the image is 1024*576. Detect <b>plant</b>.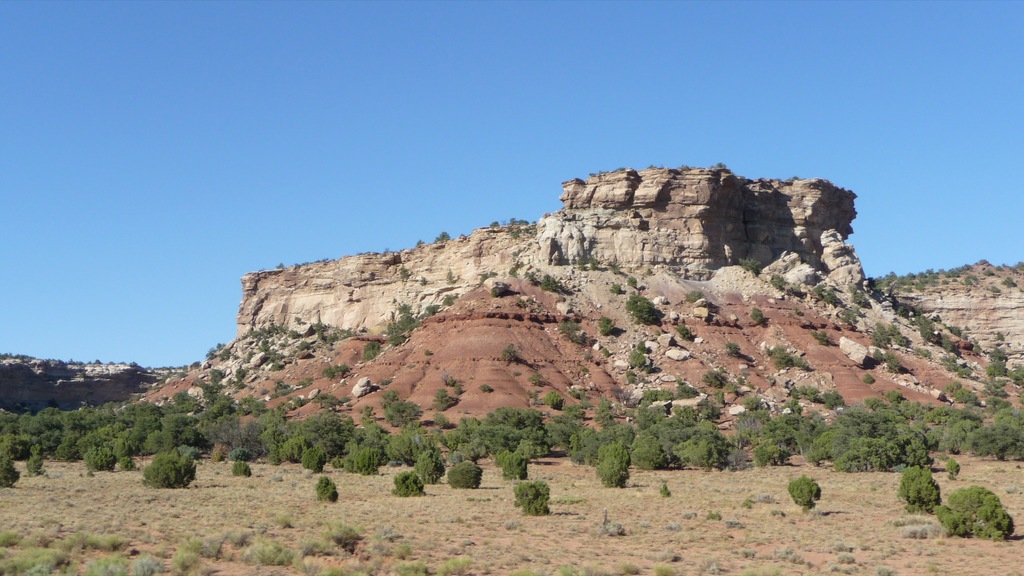
Detection: 456:383:463:390.
